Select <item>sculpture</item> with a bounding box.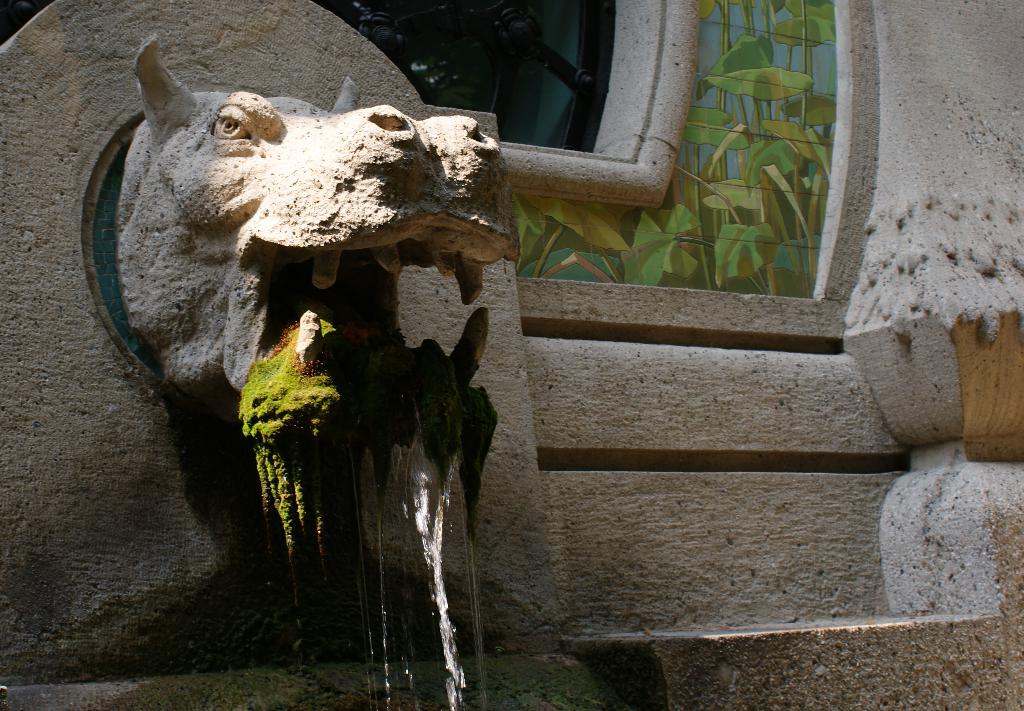
[90, 22, 535, 673].
